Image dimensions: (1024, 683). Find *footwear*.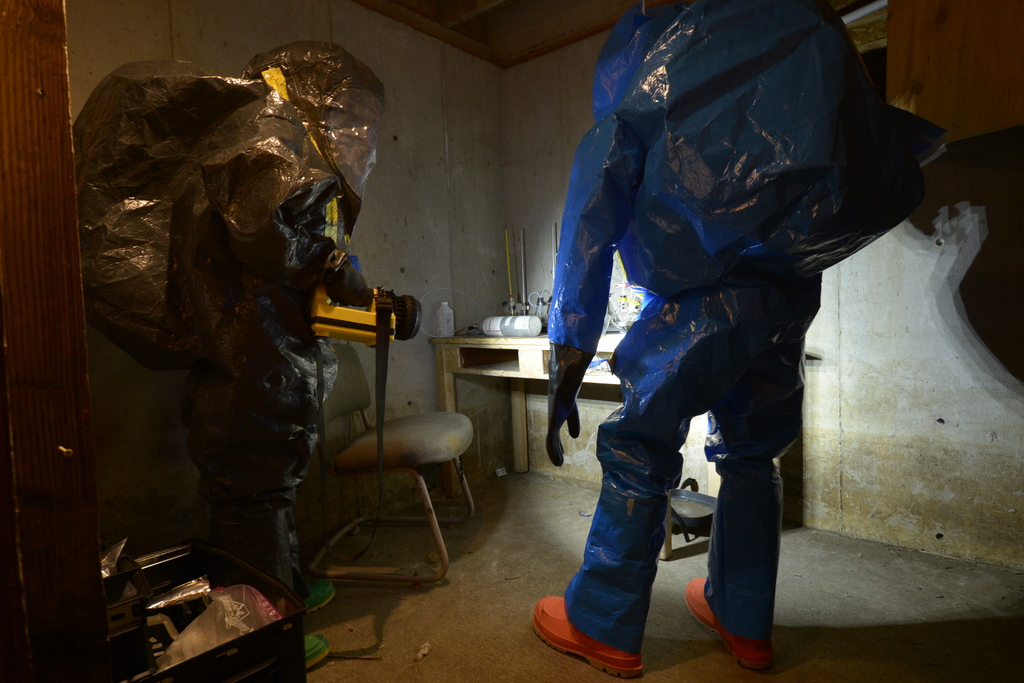
307/577/339/618.
